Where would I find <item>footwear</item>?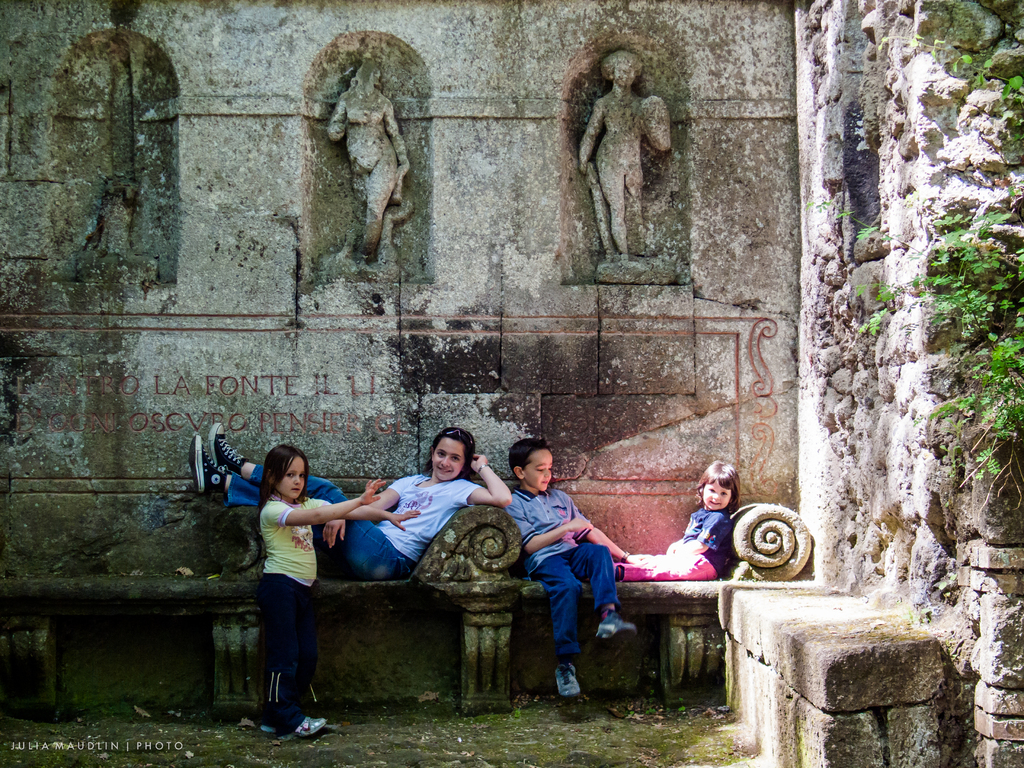
At box=[592, 611, 636, 645].
